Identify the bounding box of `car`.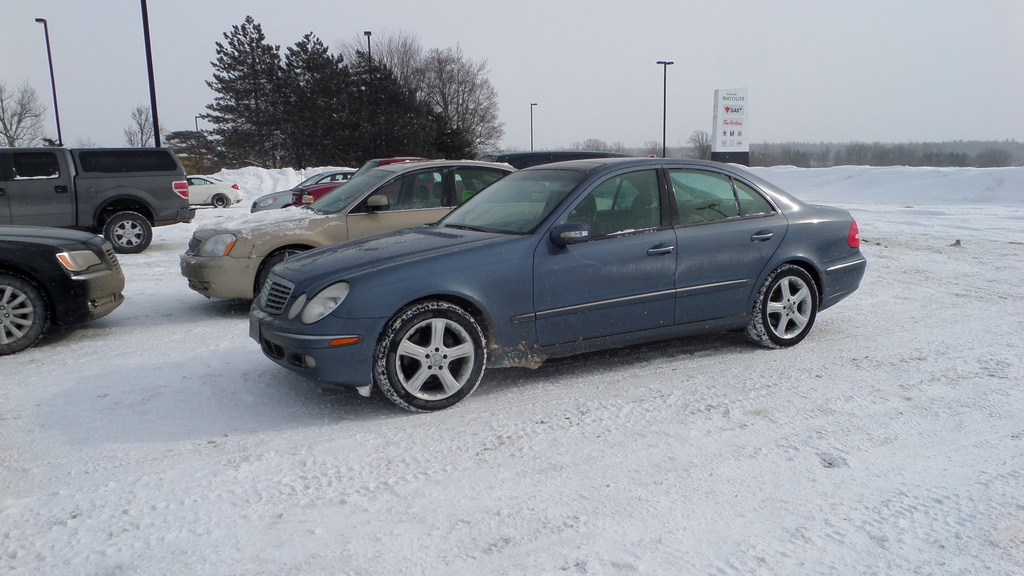
pyautogui.locateOnScreen(259, 163, 365, 209).
